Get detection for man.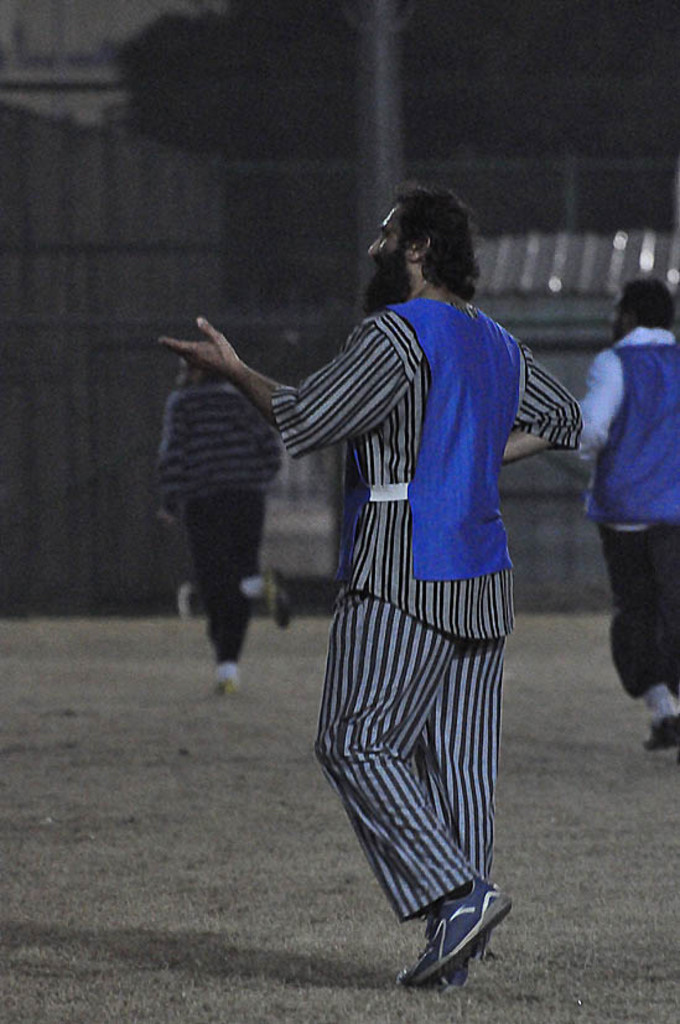
Detection: left=146, top=336, right=281, bottom=690.
